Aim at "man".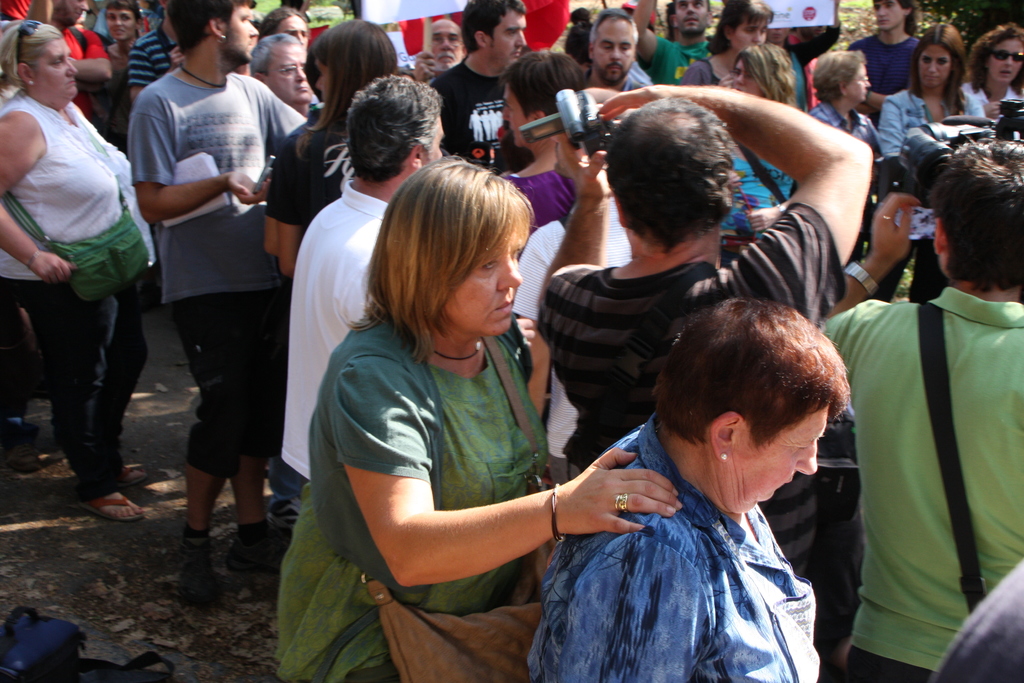
Aimed at 247,37,312,117.
